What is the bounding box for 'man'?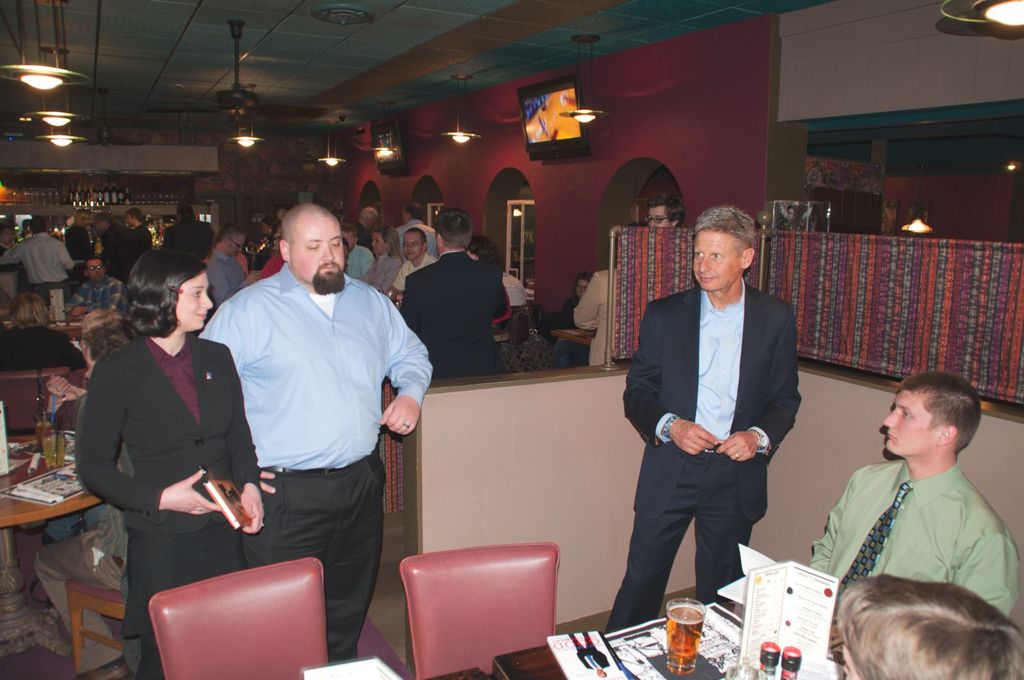
356,204,381,250.
